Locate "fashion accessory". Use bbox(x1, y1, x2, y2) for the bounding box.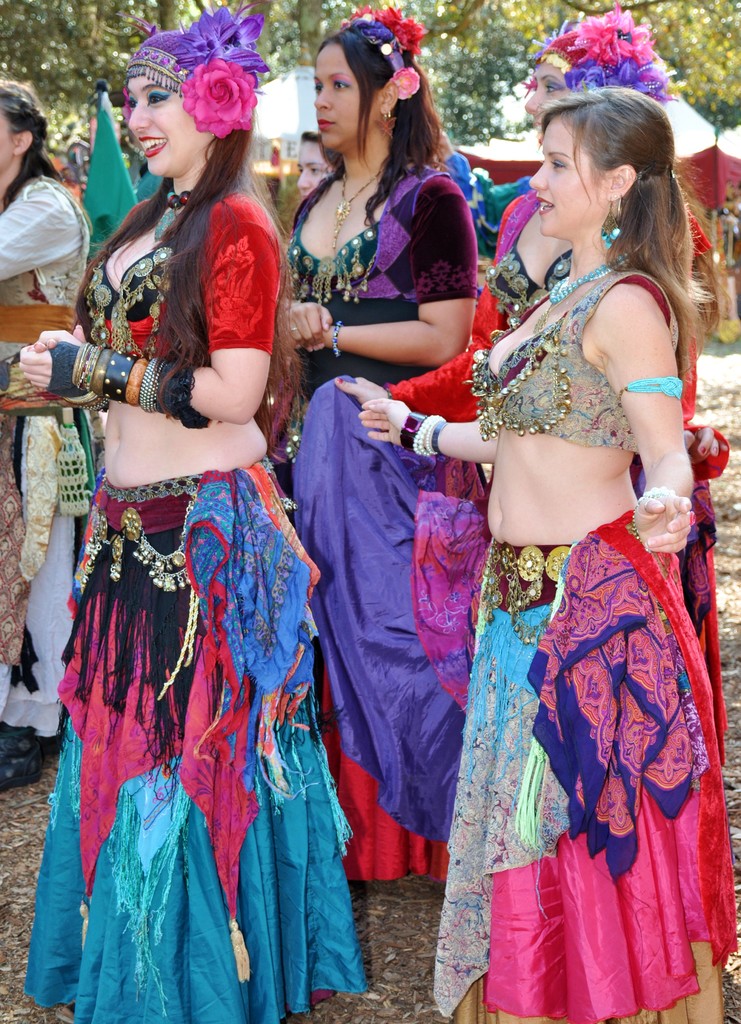
bbox(334, 168, 379, 246).
